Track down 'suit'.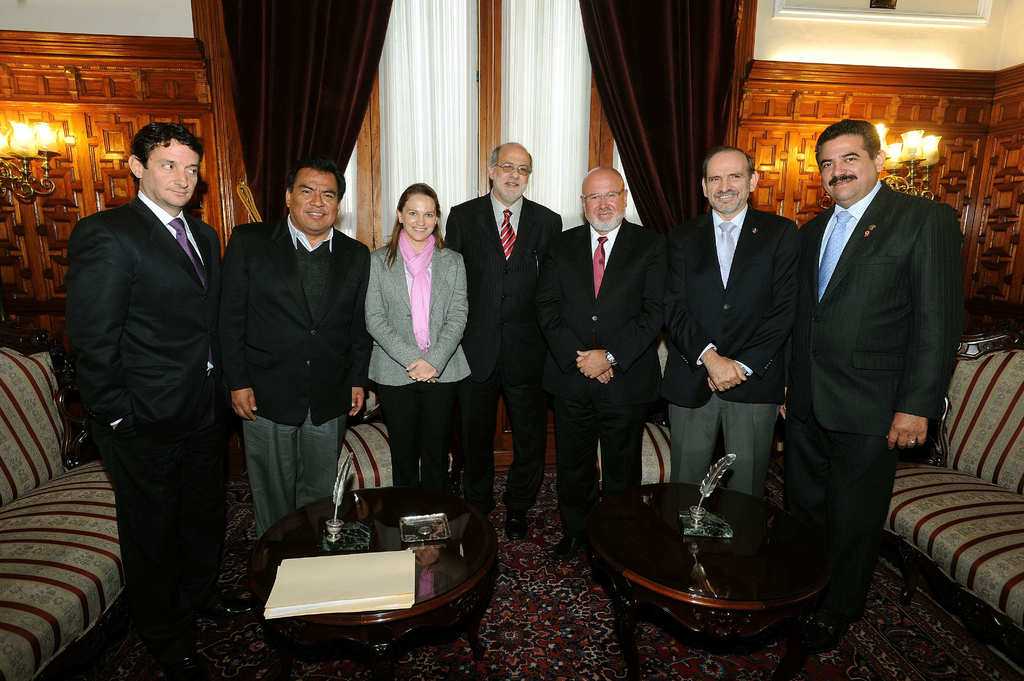
Tracked to locate(537, 216, 684, 522).
